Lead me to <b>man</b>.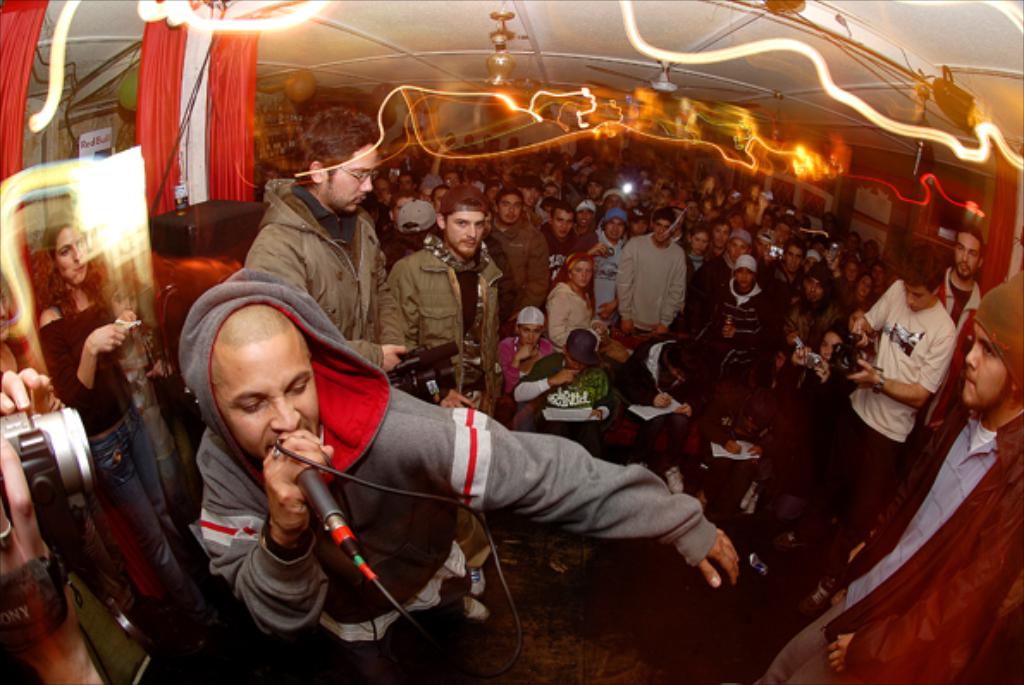
Lead to box=[179, 262, 743, 683].
